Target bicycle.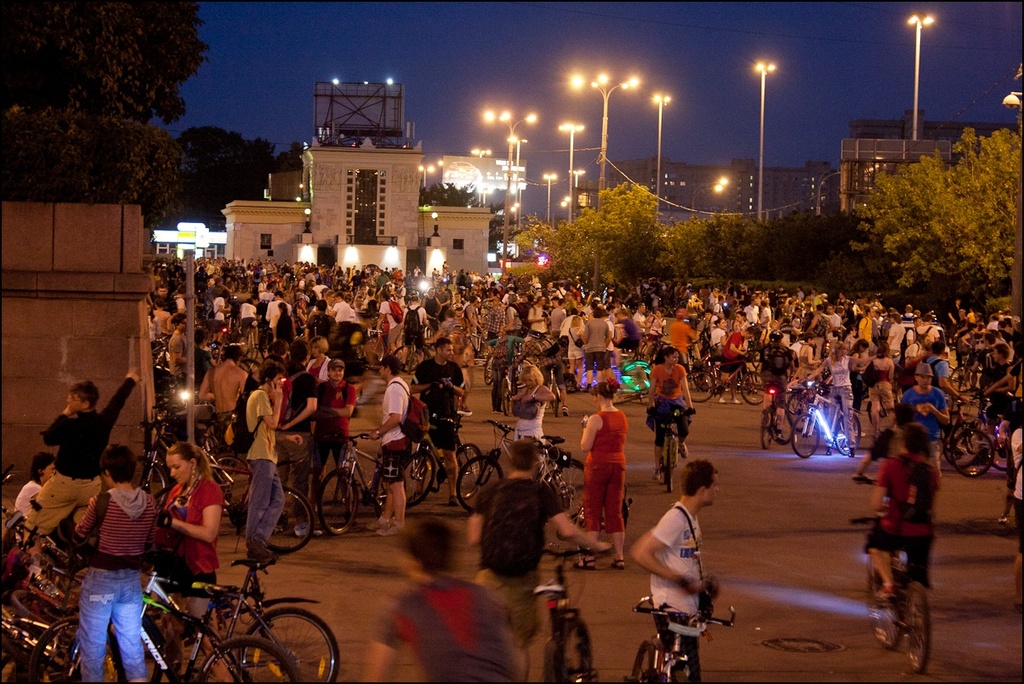
Target region: bbox=(0, 474, 54, 612).
